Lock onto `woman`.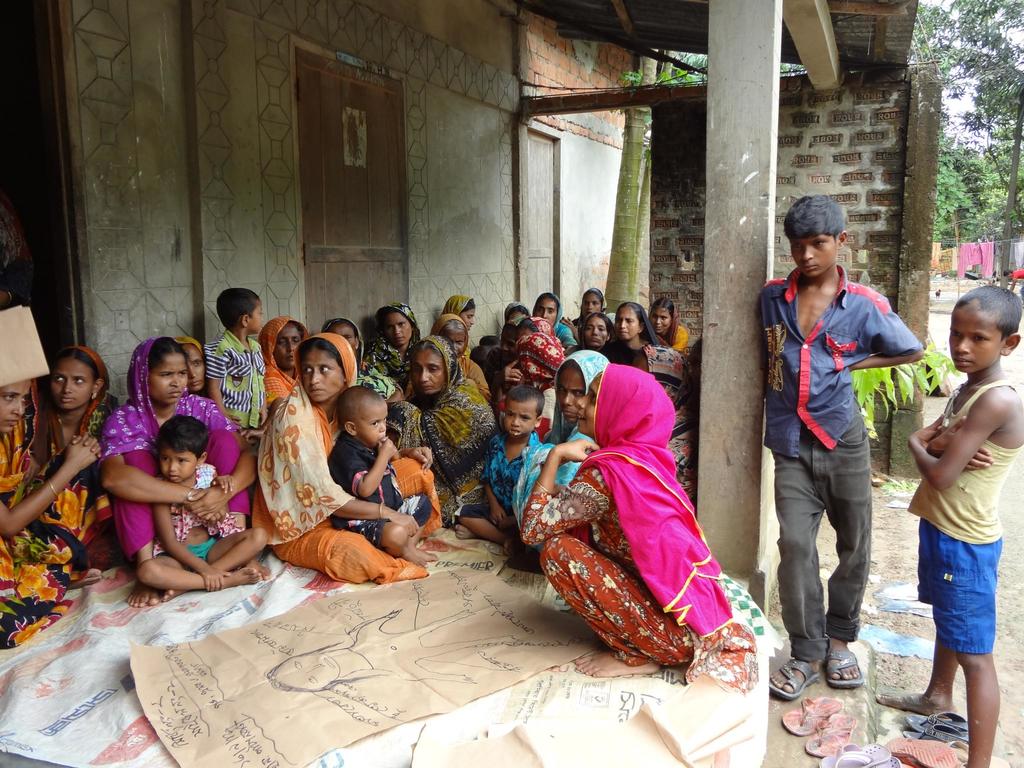
Locked: detection(447, 294, 482, 328).
